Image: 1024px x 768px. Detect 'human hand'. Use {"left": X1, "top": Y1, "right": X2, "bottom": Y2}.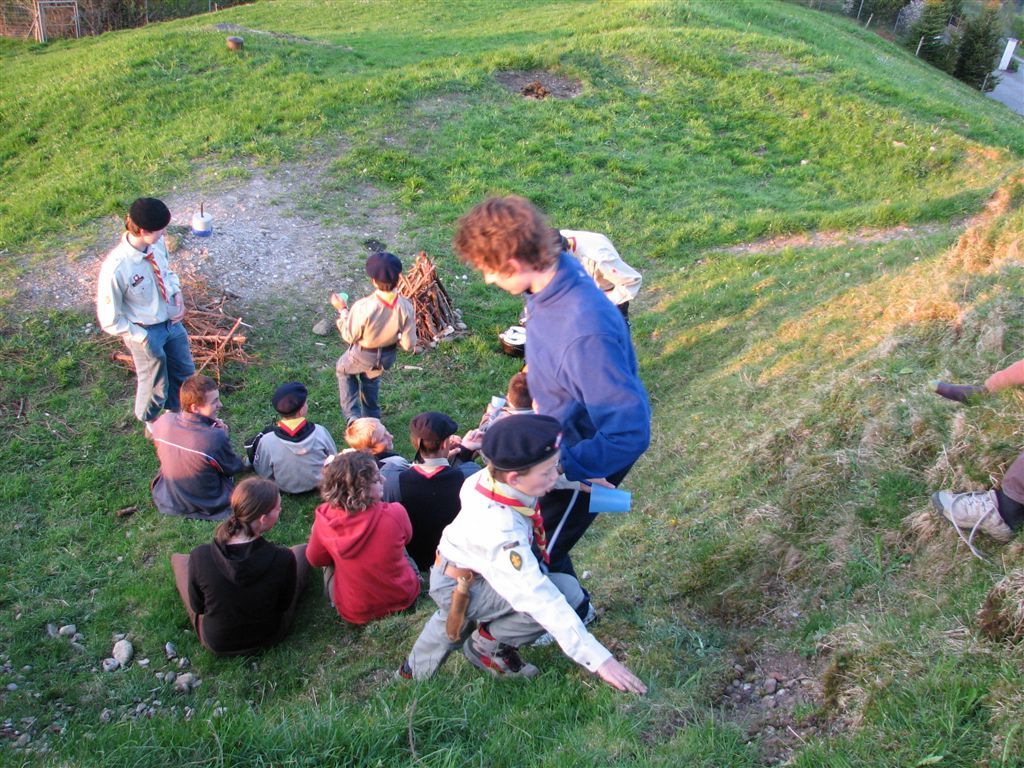
{"left": 497, "top": 401, "right": 509, "bottom": 417}.
